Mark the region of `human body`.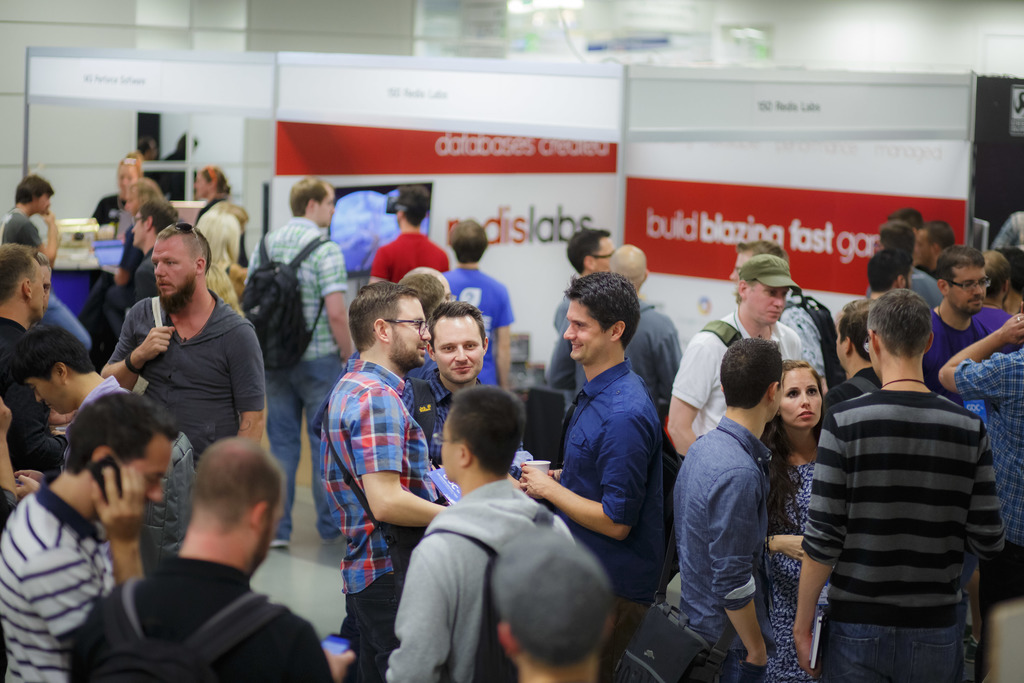
Region: crop(678, 311, 805, 462).
